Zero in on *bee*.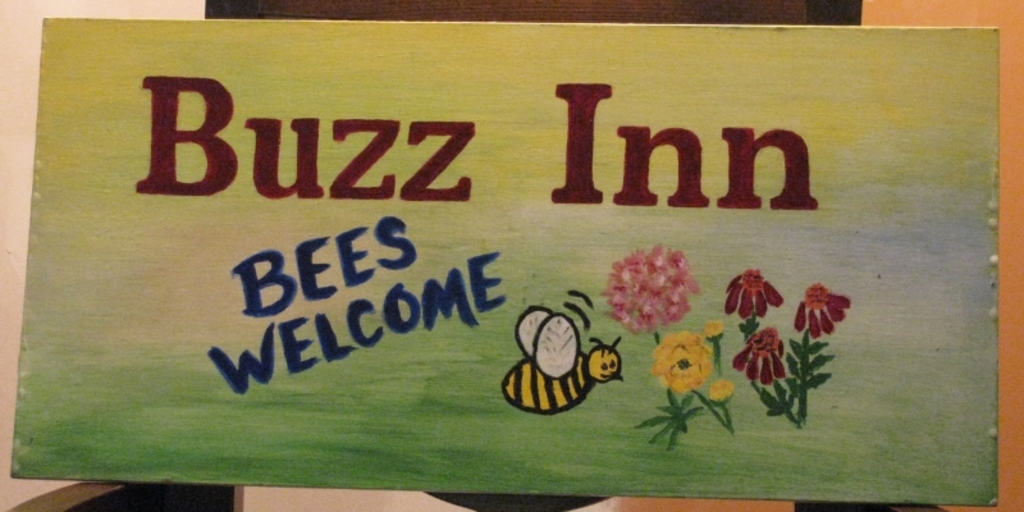
Zeroed in: <bbox>506, 306, 621, 416</bbox>.
